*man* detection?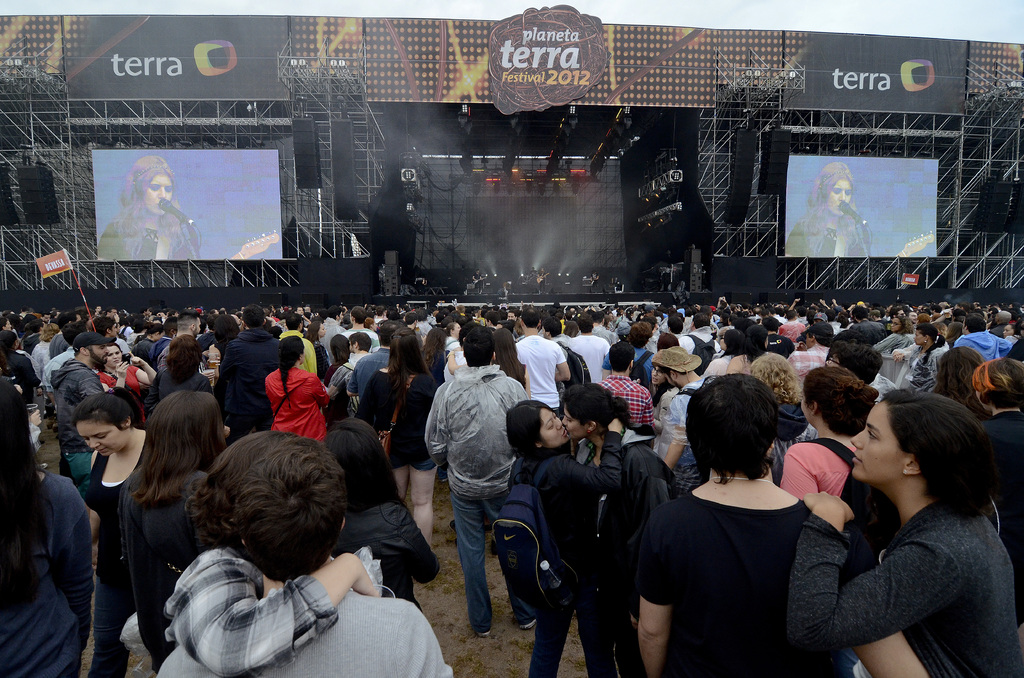
box(49, 329, 114, 501)
